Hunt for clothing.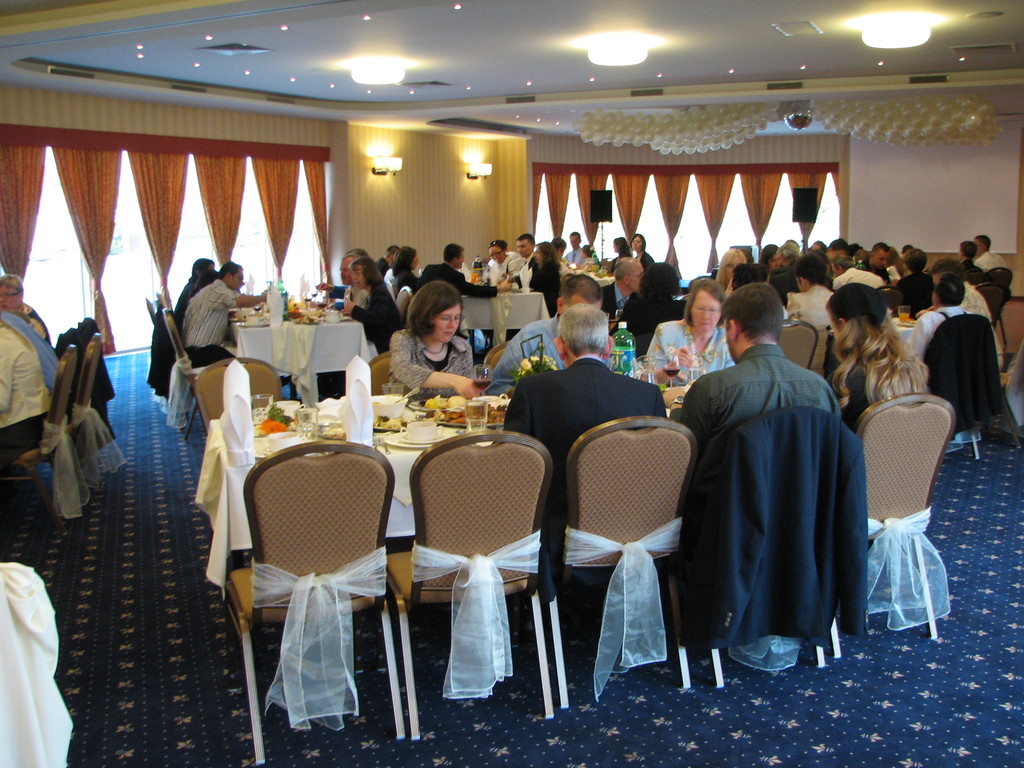
Hunted down at l=349, t=280, r=369, b=306.
